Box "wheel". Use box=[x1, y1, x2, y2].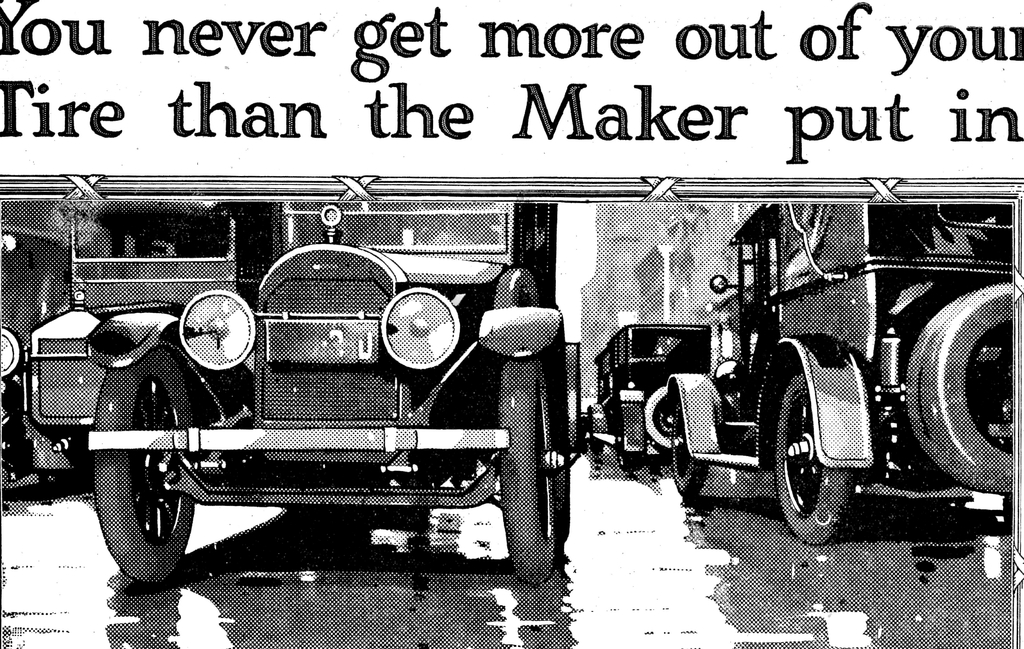
box=[904, 283, 1017, 493].
